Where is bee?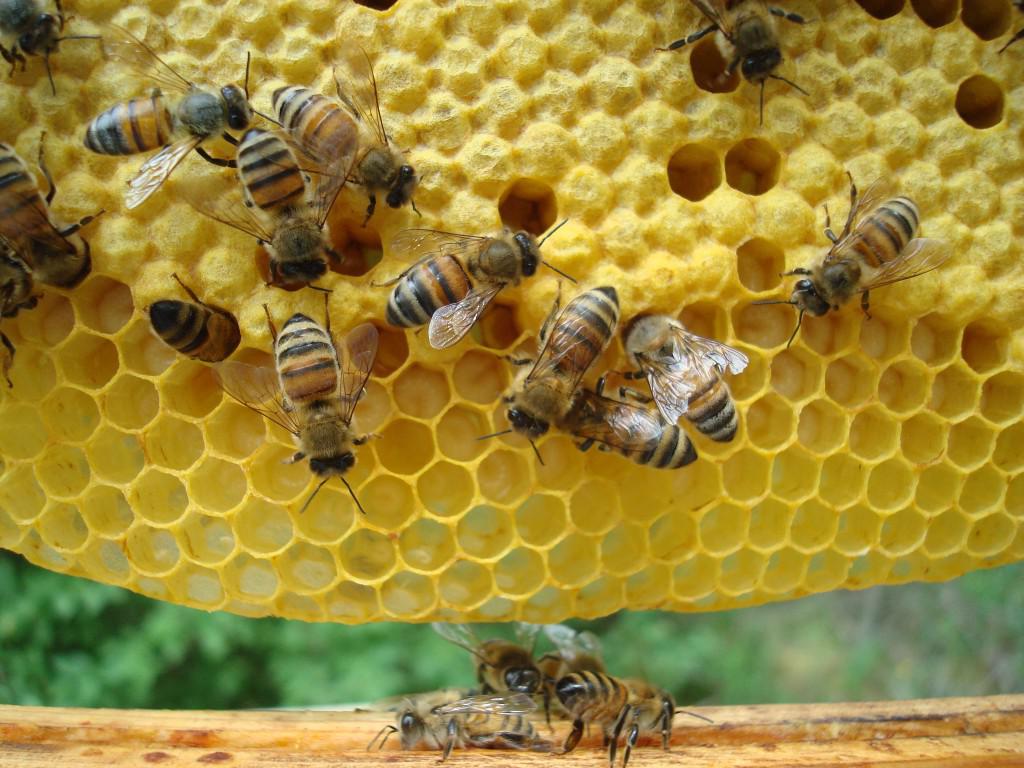
region(611, 311, 745, 460).
